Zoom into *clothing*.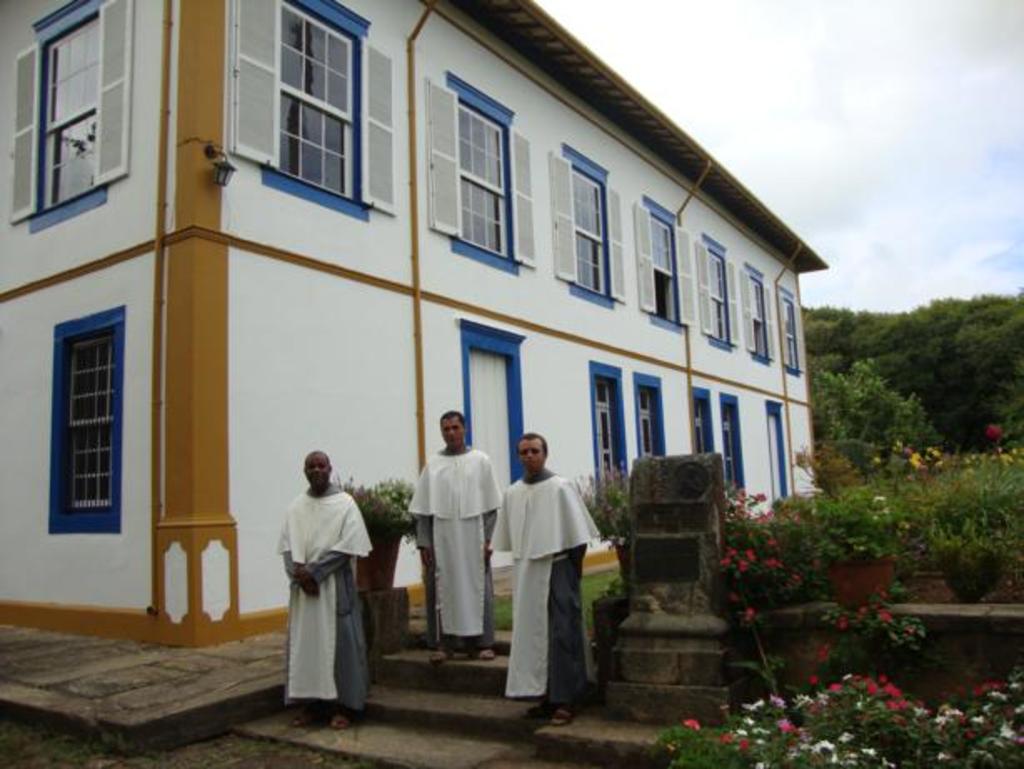
Zoom target: select_region(490, 440, 590, 712).
